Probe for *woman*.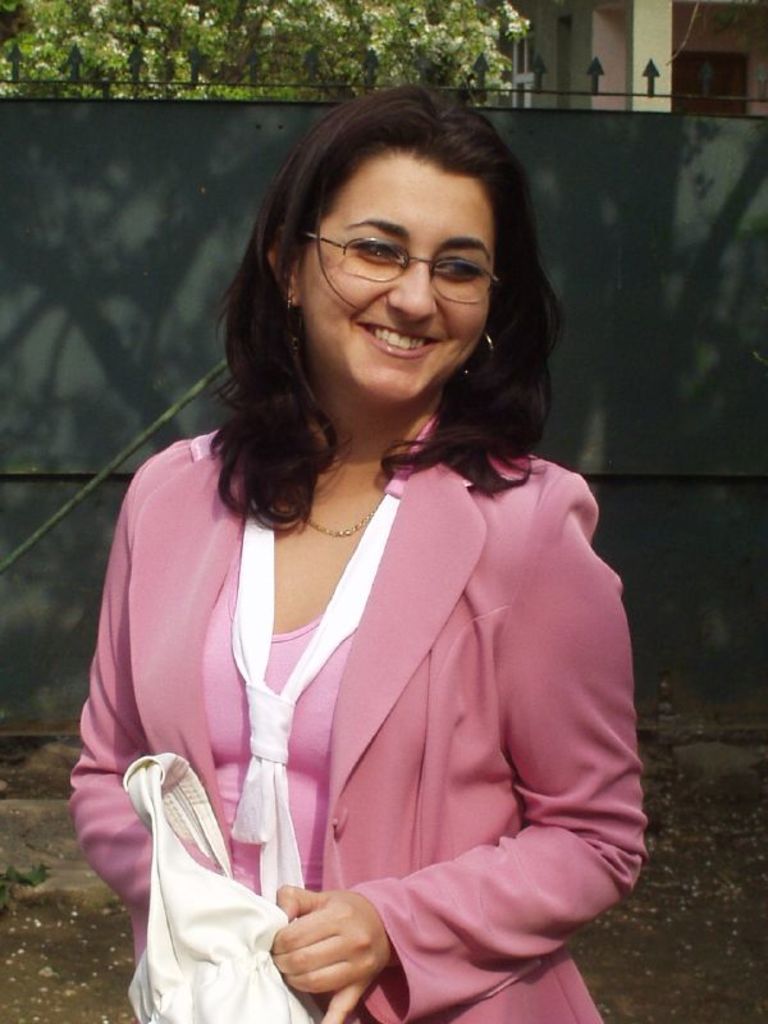
Probe result: detection(61, 113, 664, 1021).
